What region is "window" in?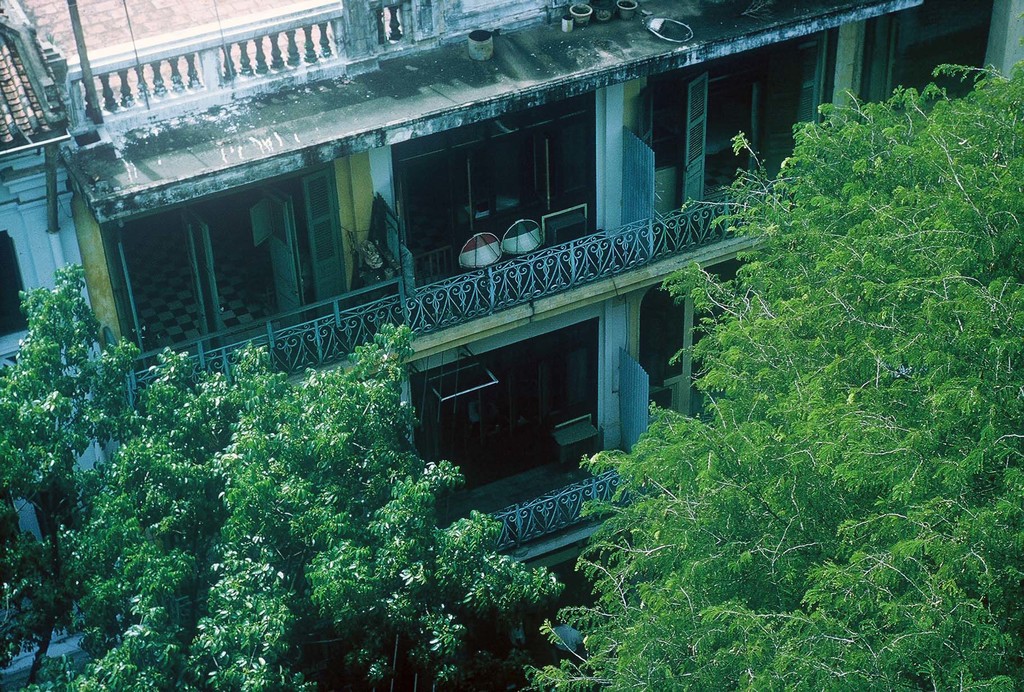
detection(0, 230, 35, 347).
